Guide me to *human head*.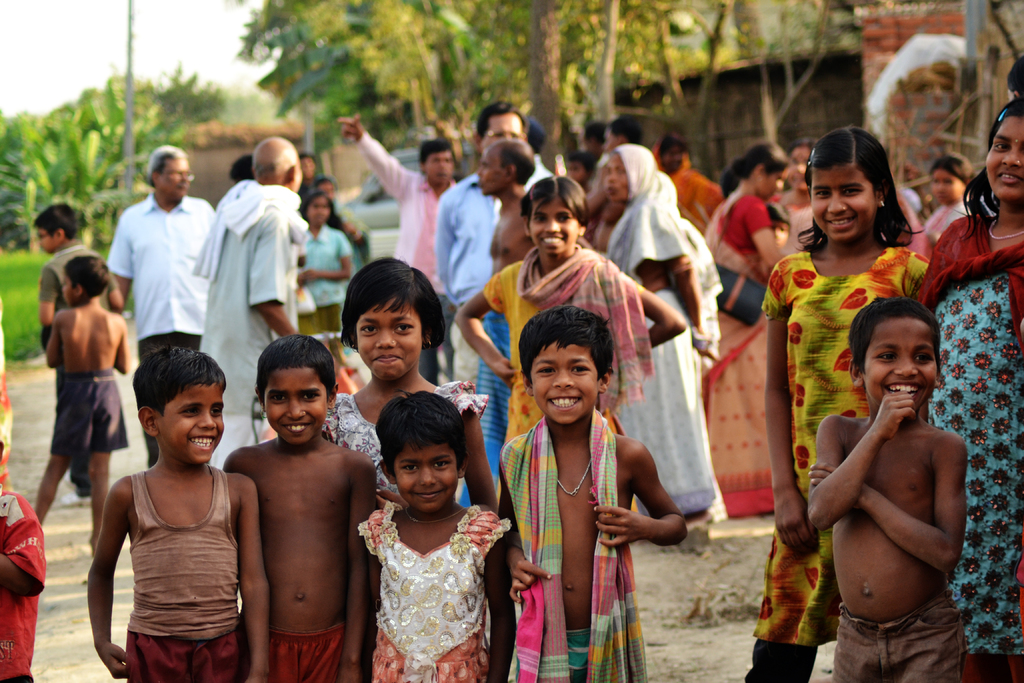
Guidance: (x1=808, y1=127, x2=913, y2=249).
